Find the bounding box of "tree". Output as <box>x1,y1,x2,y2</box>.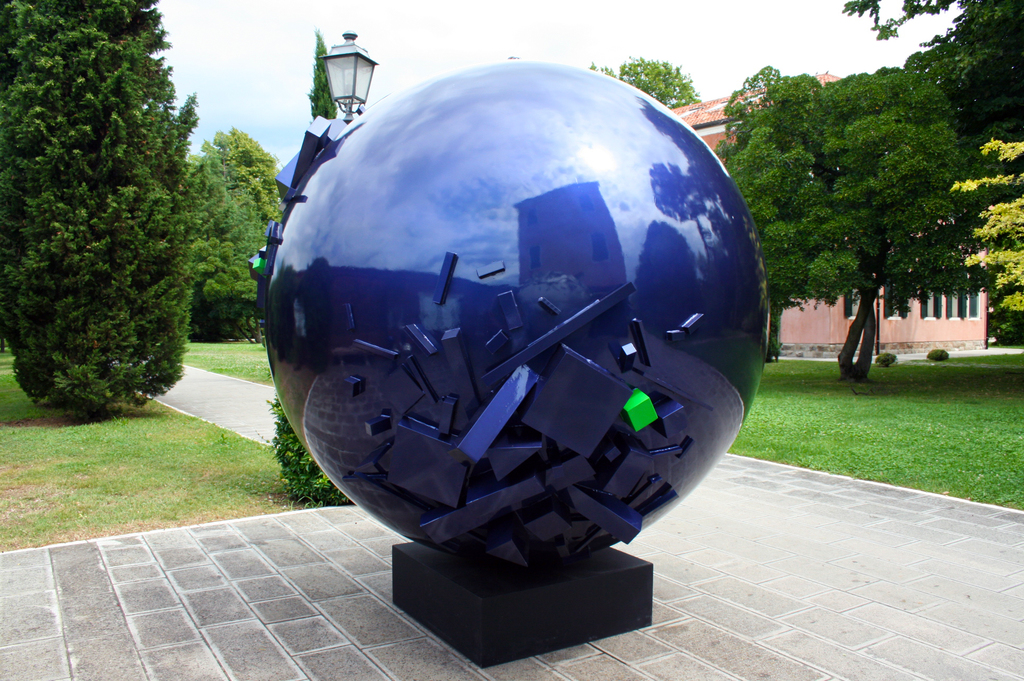
<box>179,124,259,334</box>.
